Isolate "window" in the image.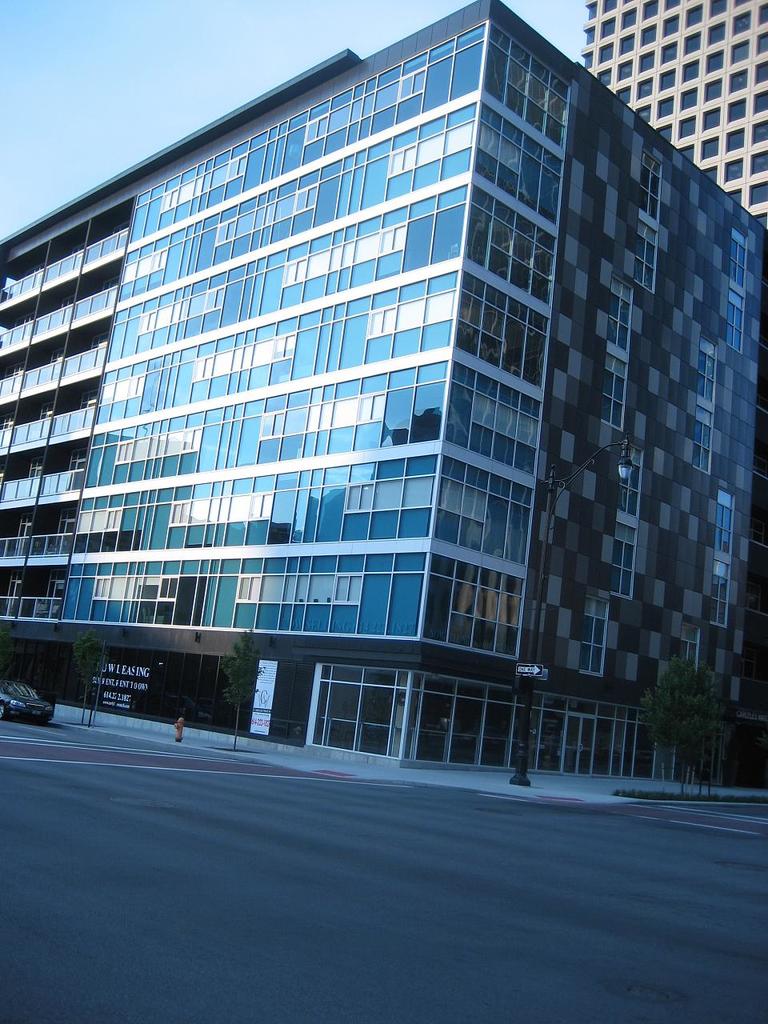
Isolated region: crop(70, 506, 124, 533).
